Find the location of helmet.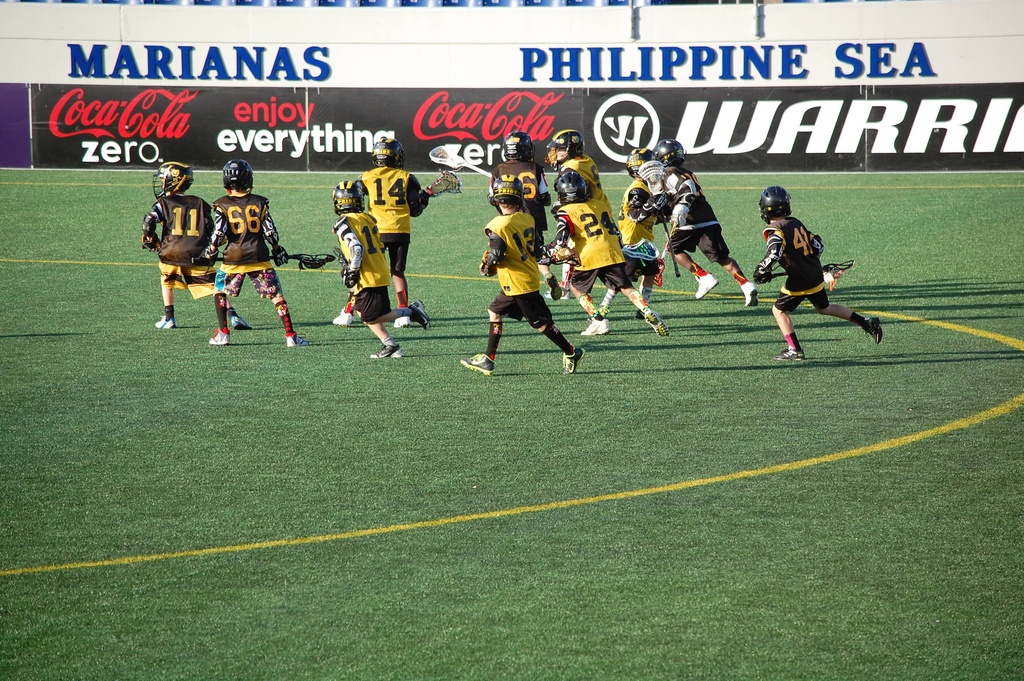
Location: x1=365, y1=129, x2=410, y2=168.
